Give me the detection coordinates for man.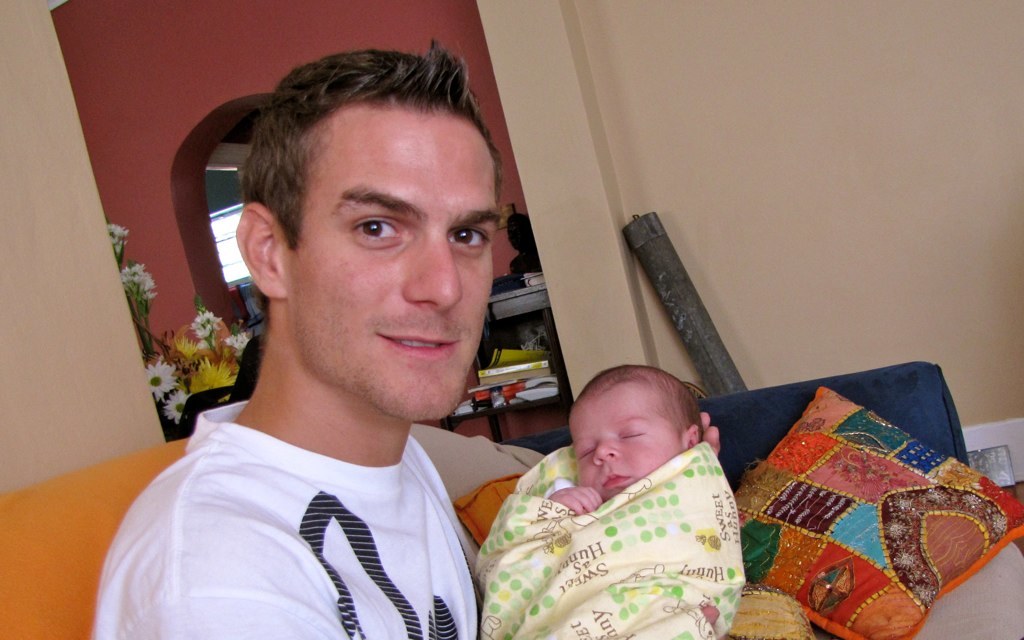
94 59 578 629.
